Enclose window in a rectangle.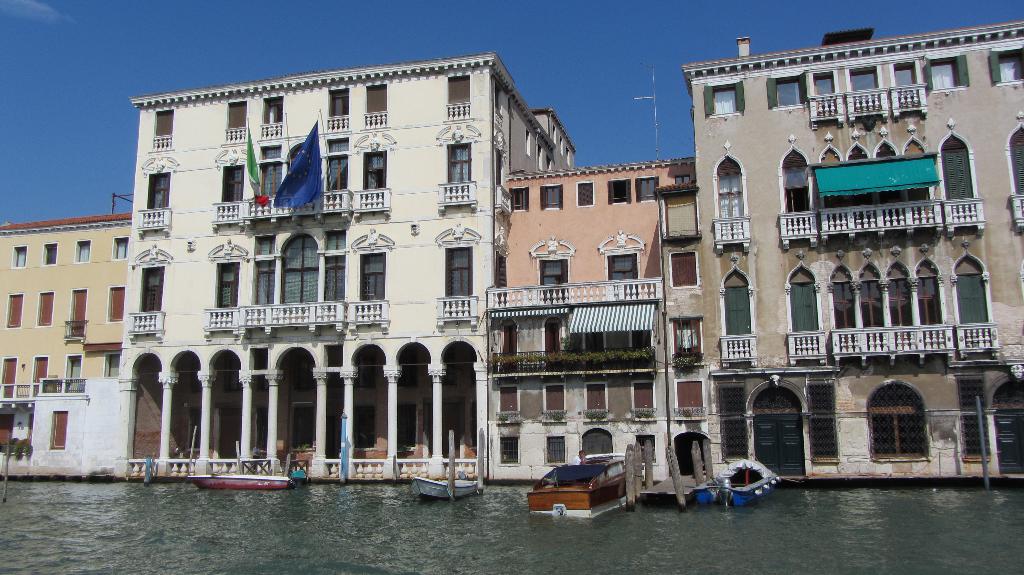
[1014, 127, 1023, 212].
